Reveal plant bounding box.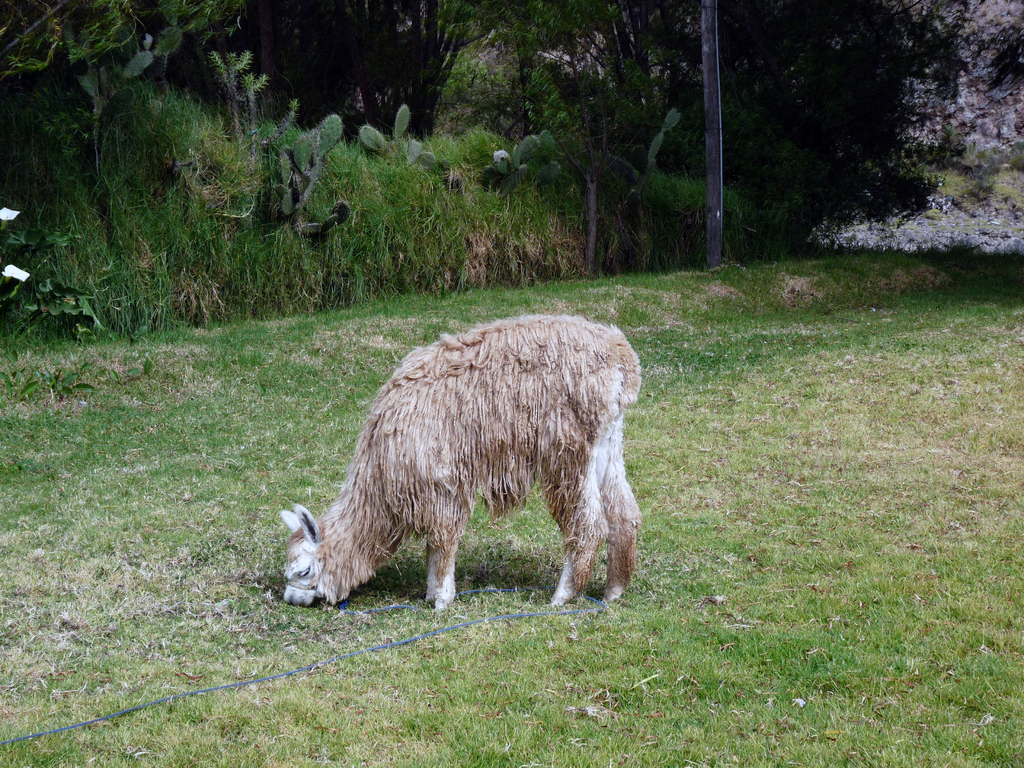
Revealed: [26,237,104,346].
